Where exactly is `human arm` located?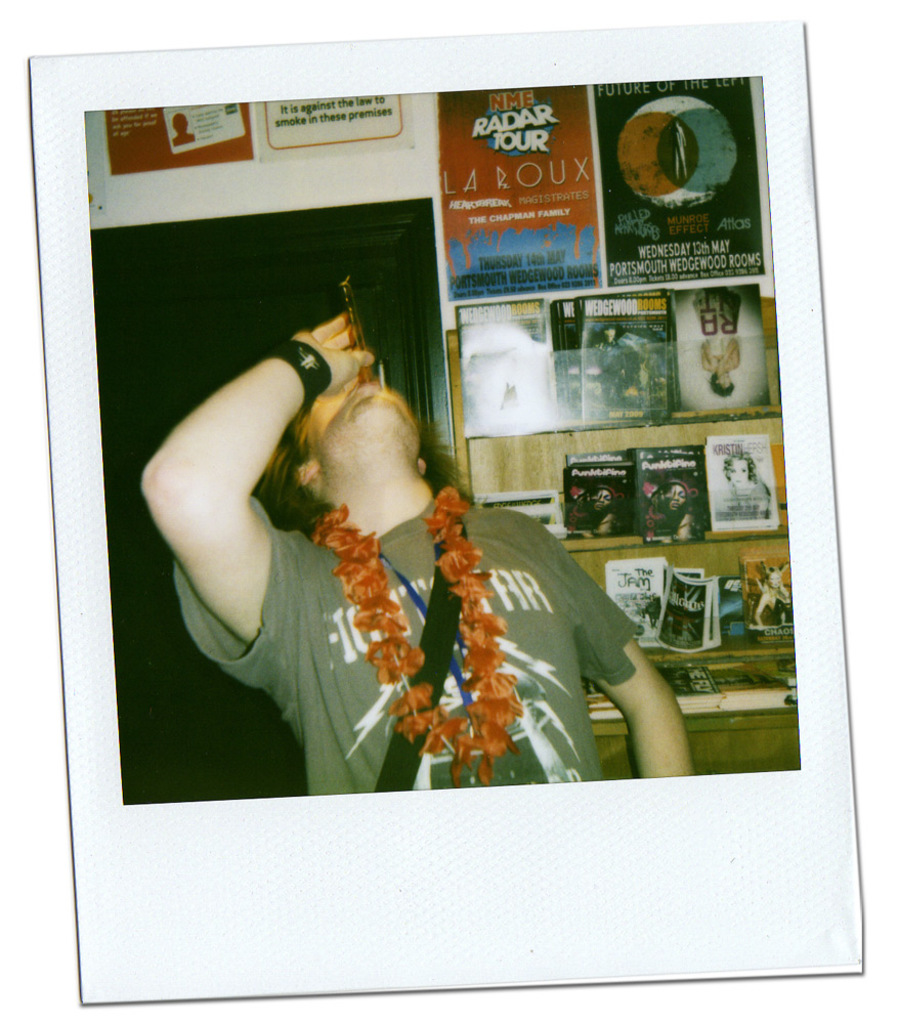
Its bounding box is [130,289,316,653].
